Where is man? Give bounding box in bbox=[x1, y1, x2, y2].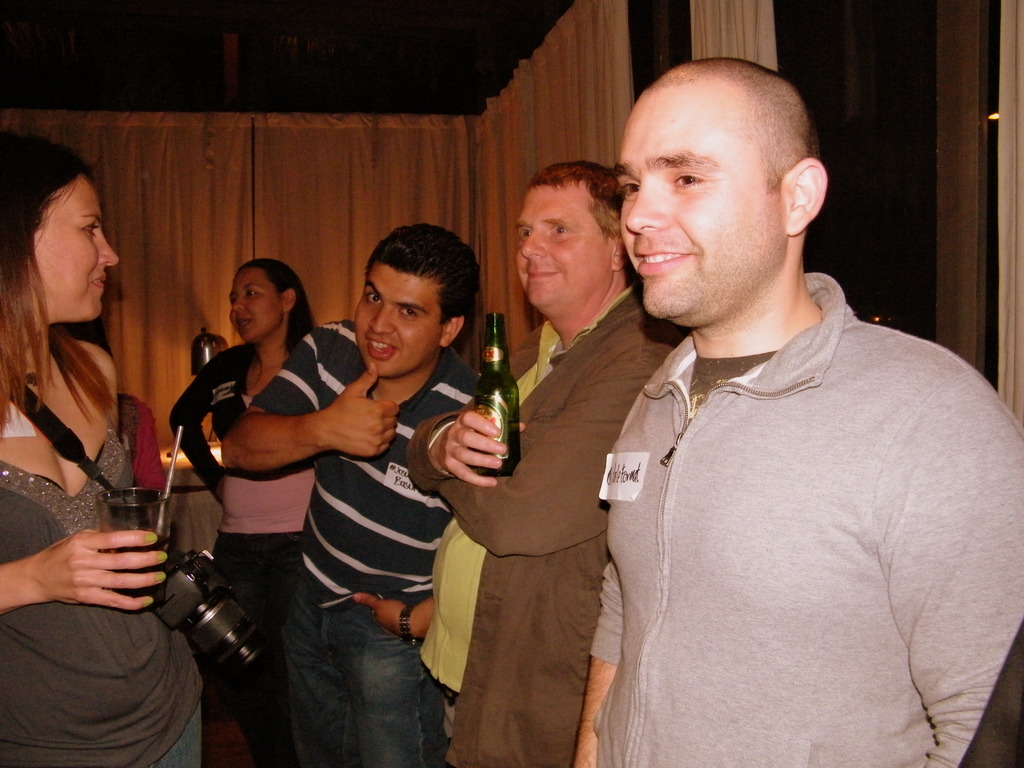
bbox=[408, 159, 698, 767].
